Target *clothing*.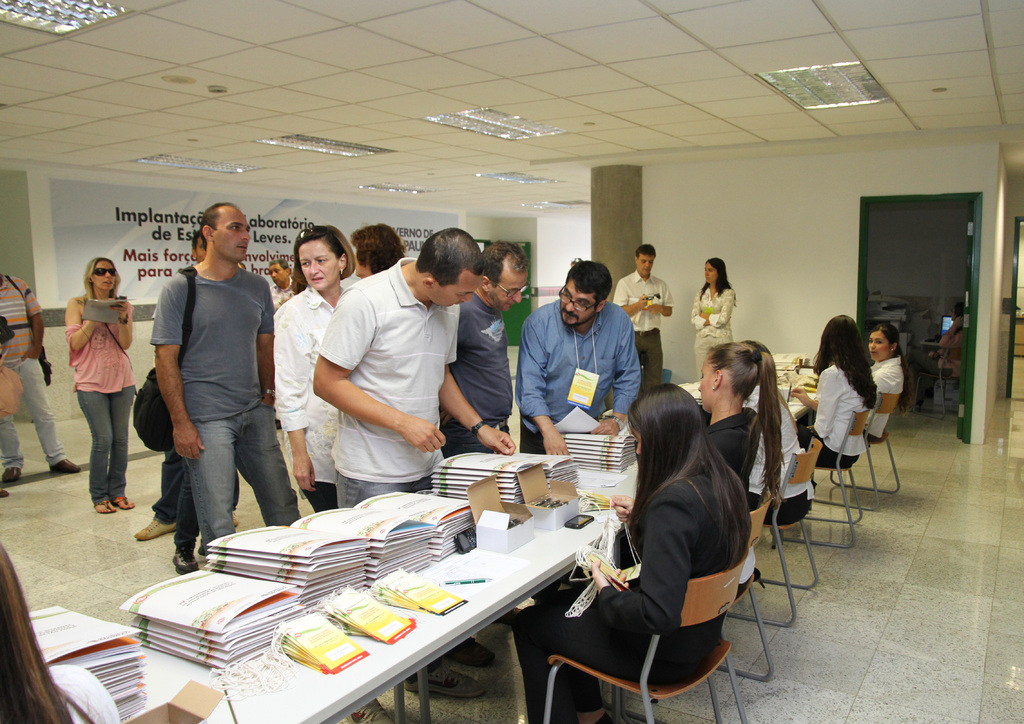
Target region: {"left": 716, "top": 404, "right": 763, "bottom": 488}.
